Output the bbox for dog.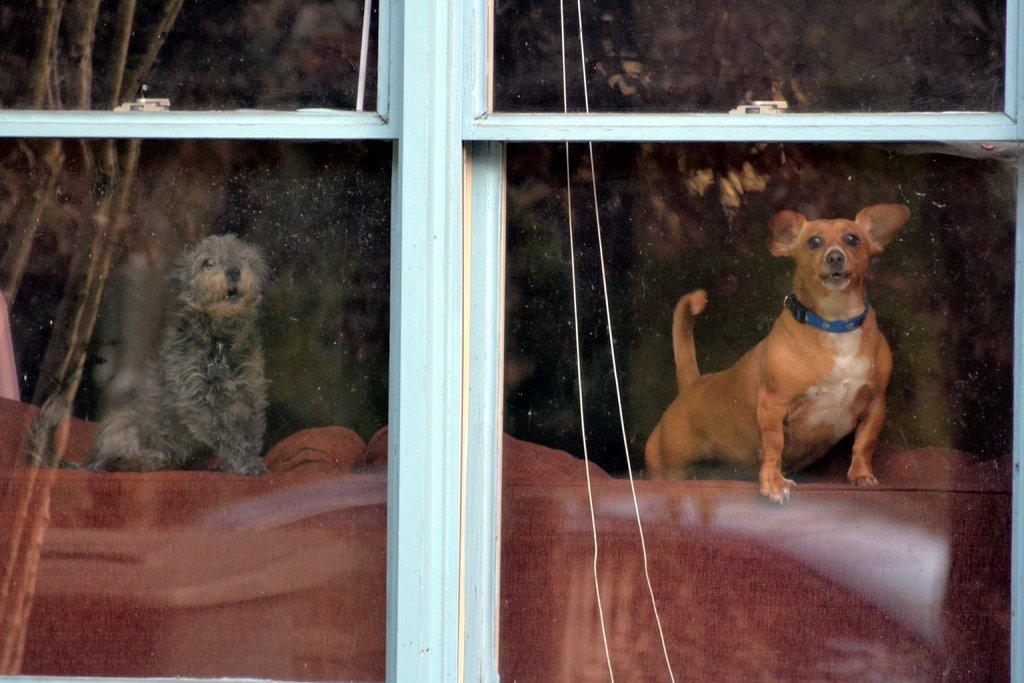
box(641, 204, 913, 503).
